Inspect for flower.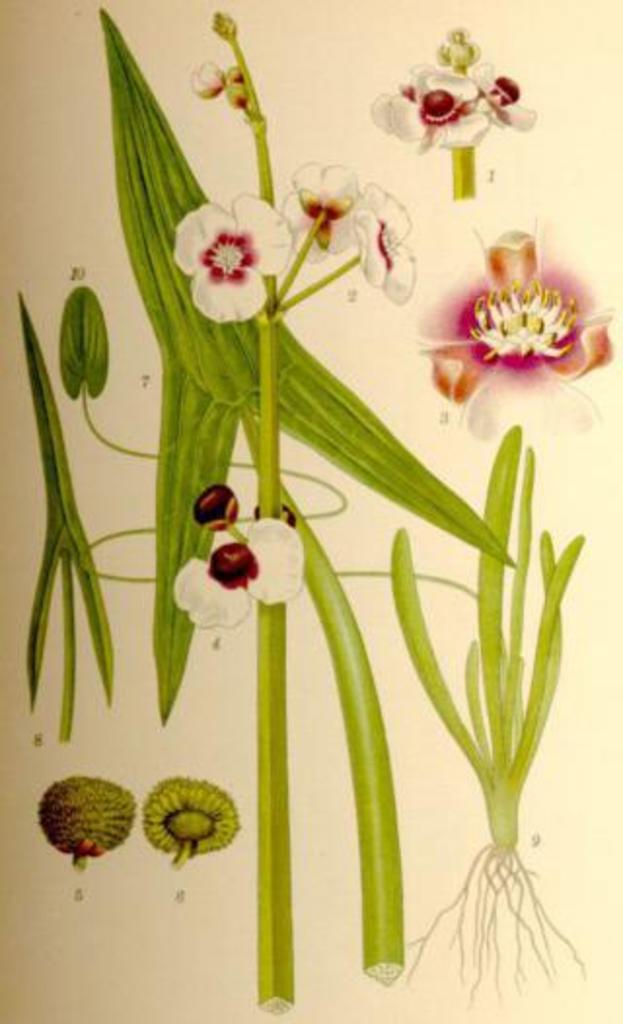
Inspection: left=175, top=512, right=319, bottom=639.
